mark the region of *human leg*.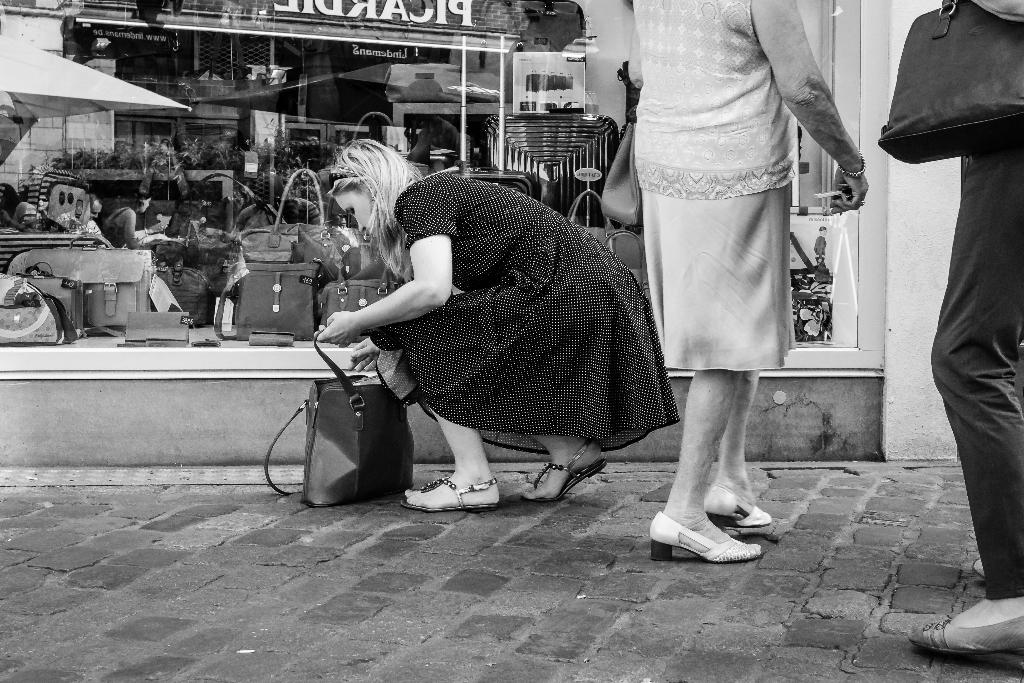
Region: pyautogui.locateOnScreen(404, 238, 615, 509).
